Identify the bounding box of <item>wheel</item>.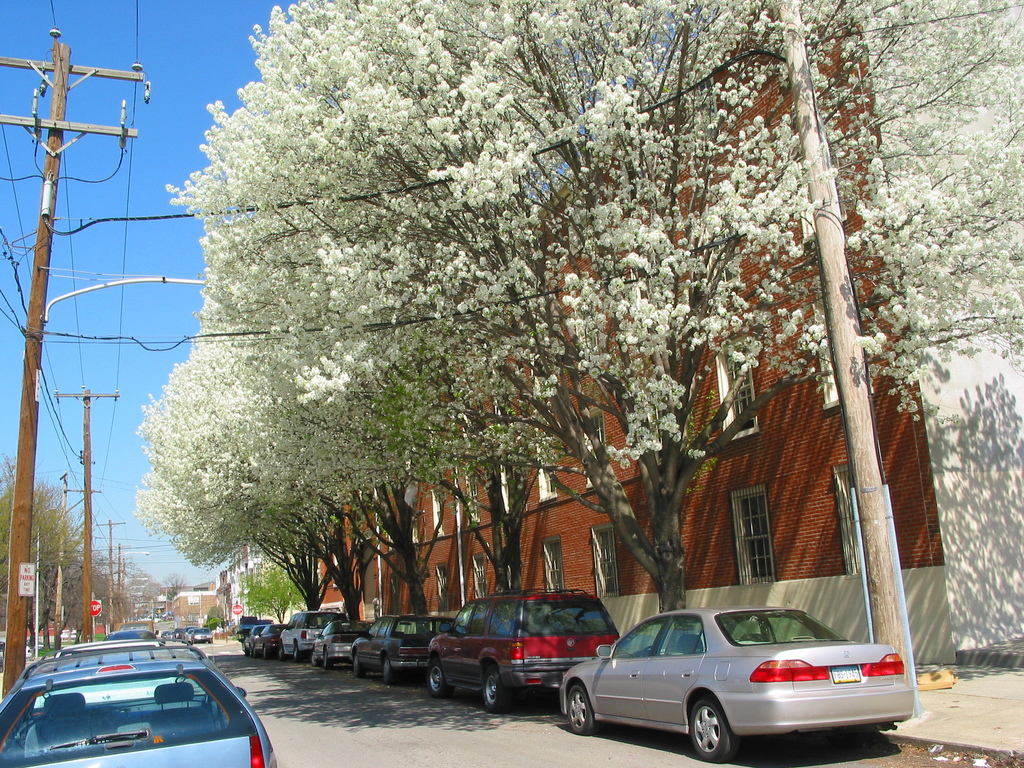
{"x1": 429, "y1": 654, "x2": 446, "y2": 698}.
